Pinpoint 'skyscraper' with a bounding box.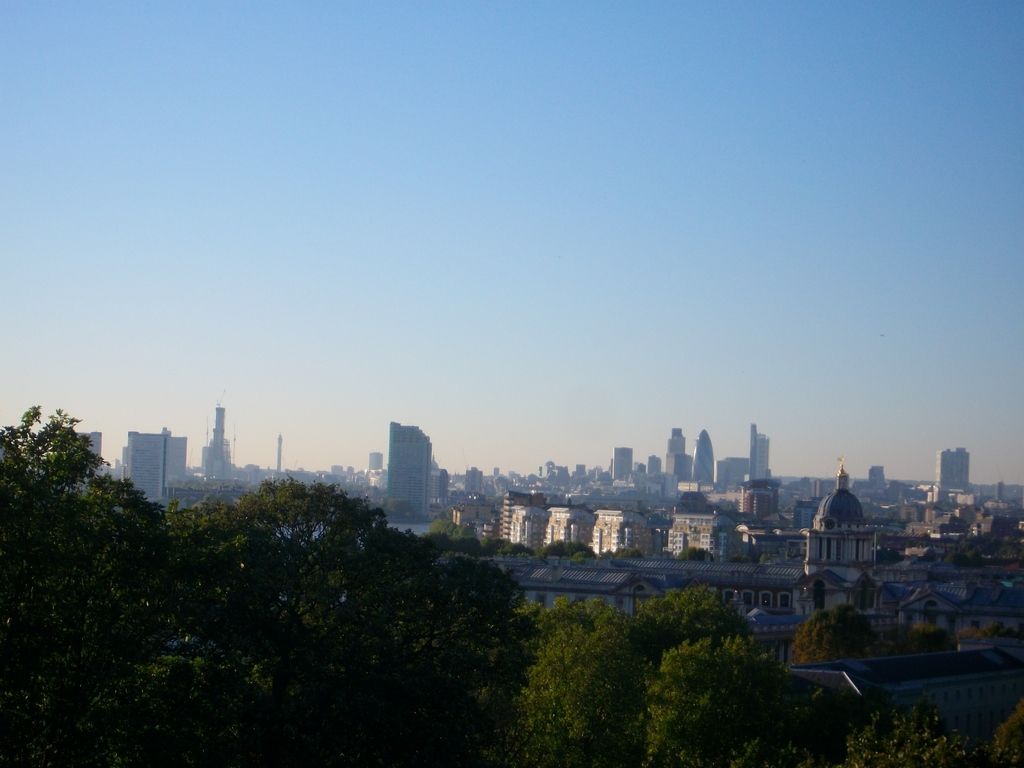
(x1=804, y1=466, x2=881, y2=576).
